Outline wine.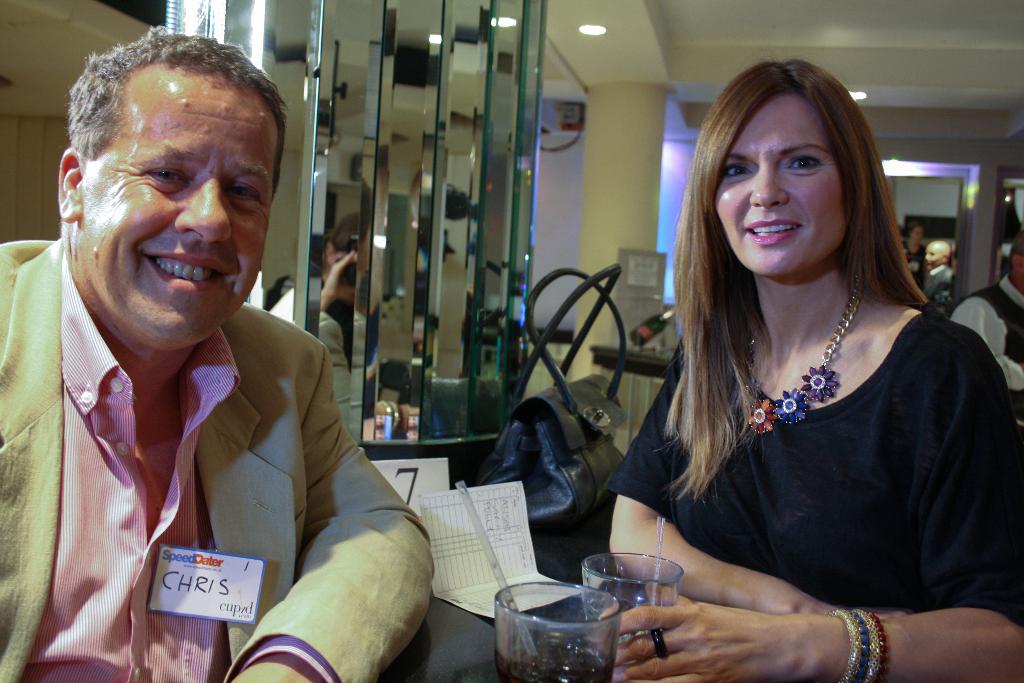
Outline: locate(489, 646, 611, 682).
